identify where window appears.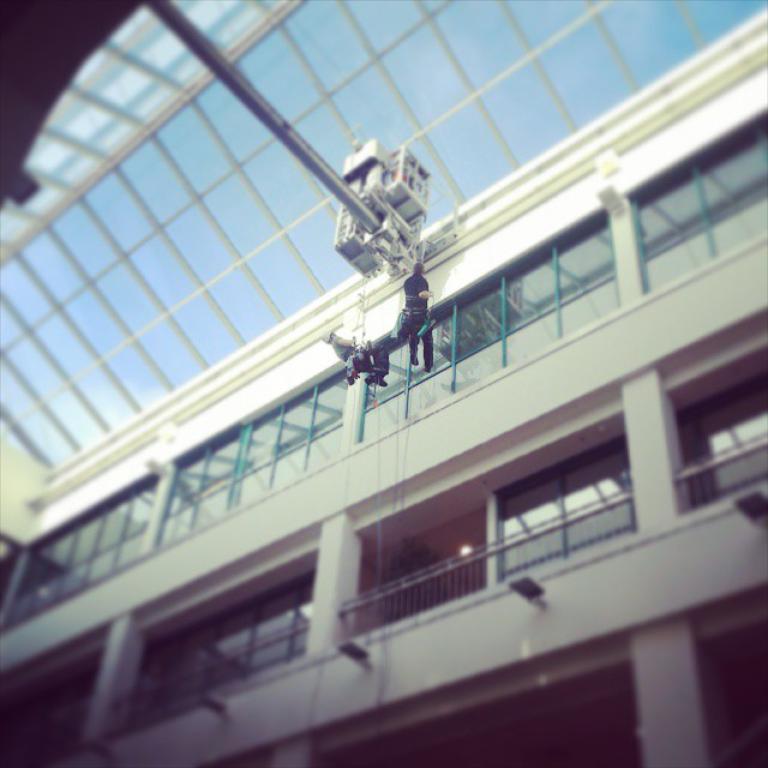
Appears at 10 466 154 625.
